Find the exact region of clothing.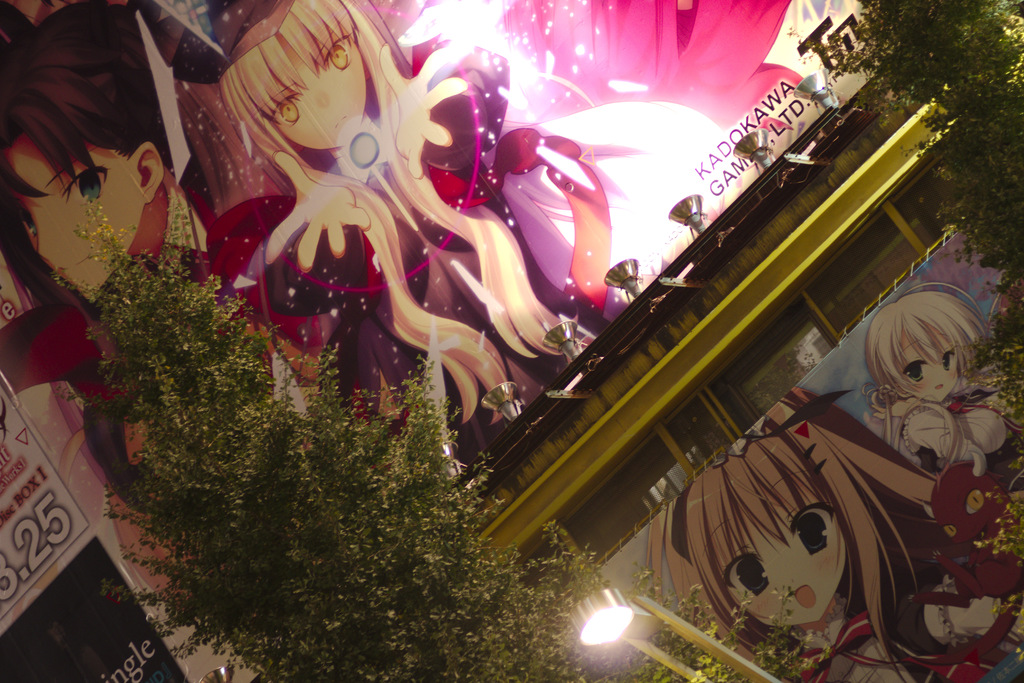
Exact region: {"x1": 0, "y1": 241, "x2": 370, "y2": 421}.
